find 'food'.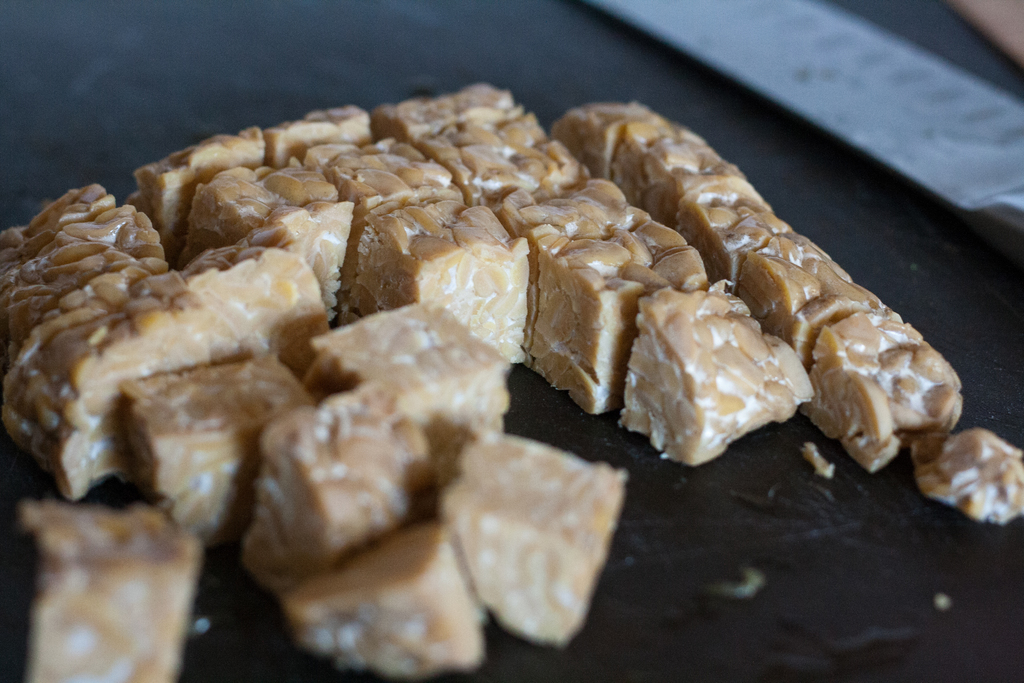
box=[908, 425, 1023, 525].
